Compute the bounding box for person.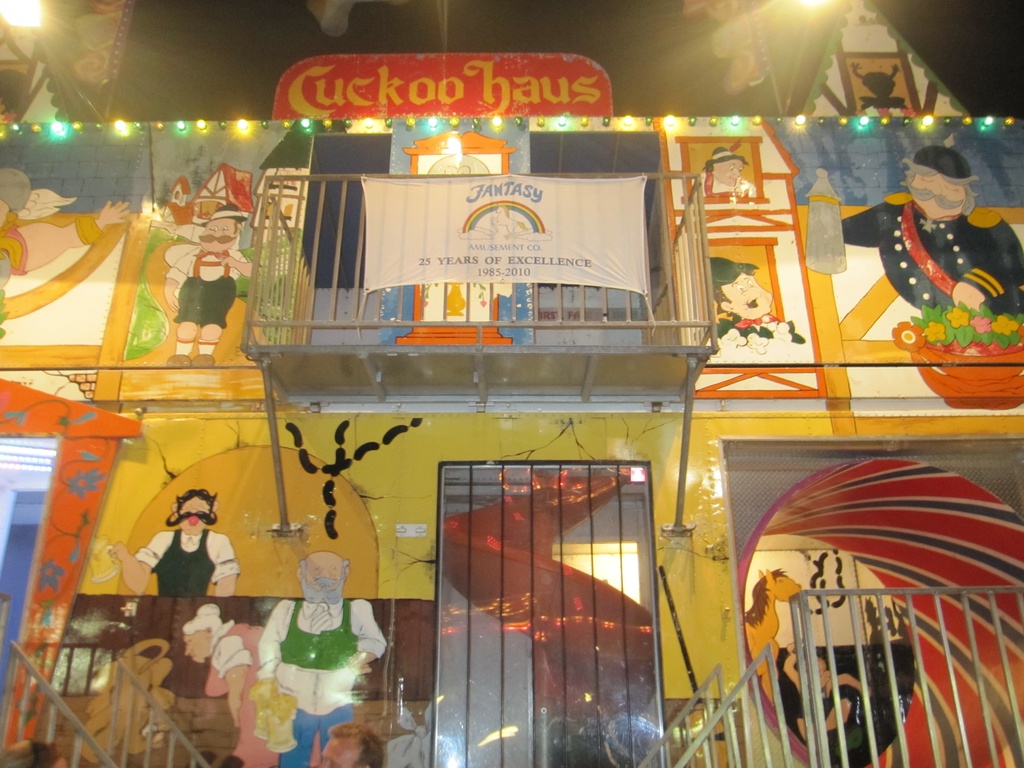
<region>696, 148, 763, 198</region>.
